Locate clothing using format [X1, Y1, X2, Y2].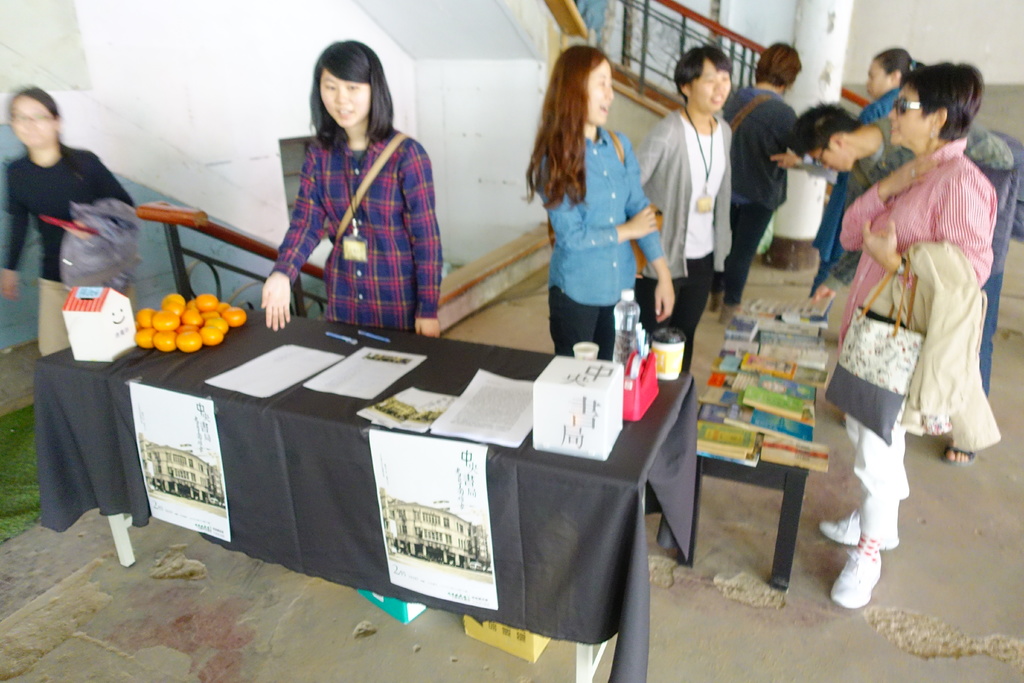
[539, 126, 668, 363].
